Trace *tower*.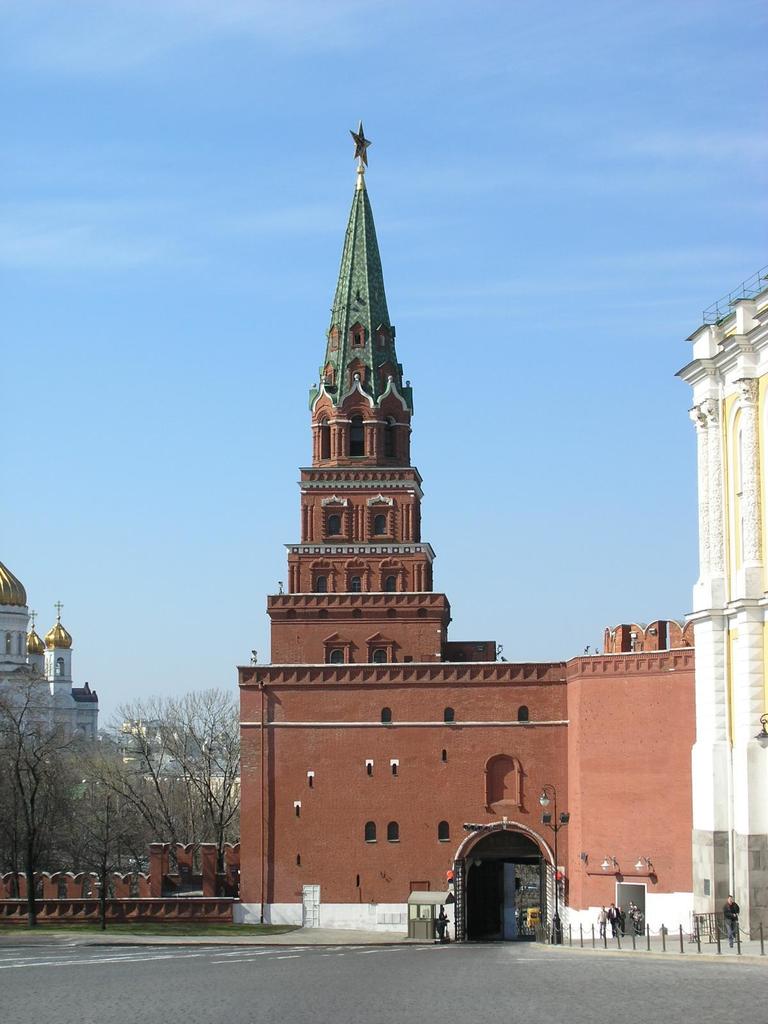
Traced to detection(204, 102, 752, 947).
